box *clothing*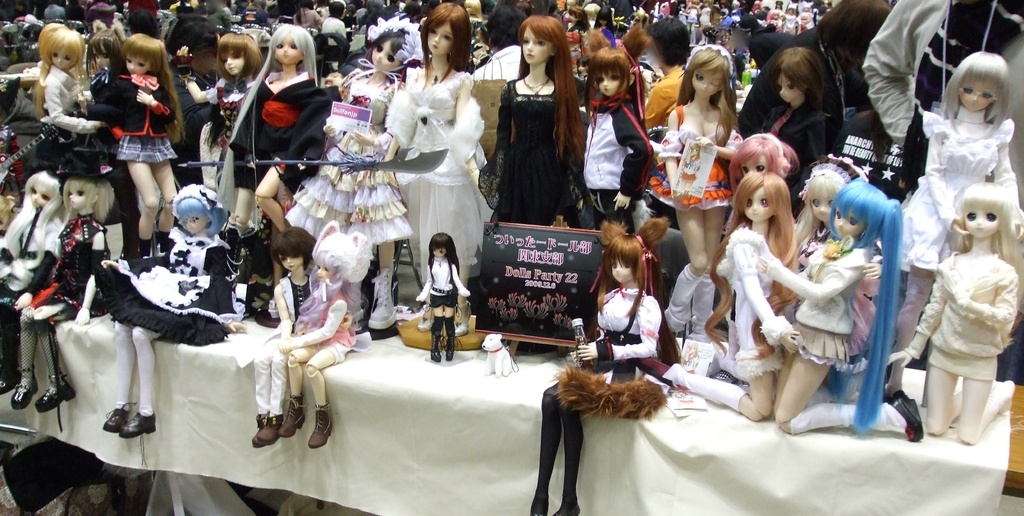
crop(0, 0, 848, 23)
